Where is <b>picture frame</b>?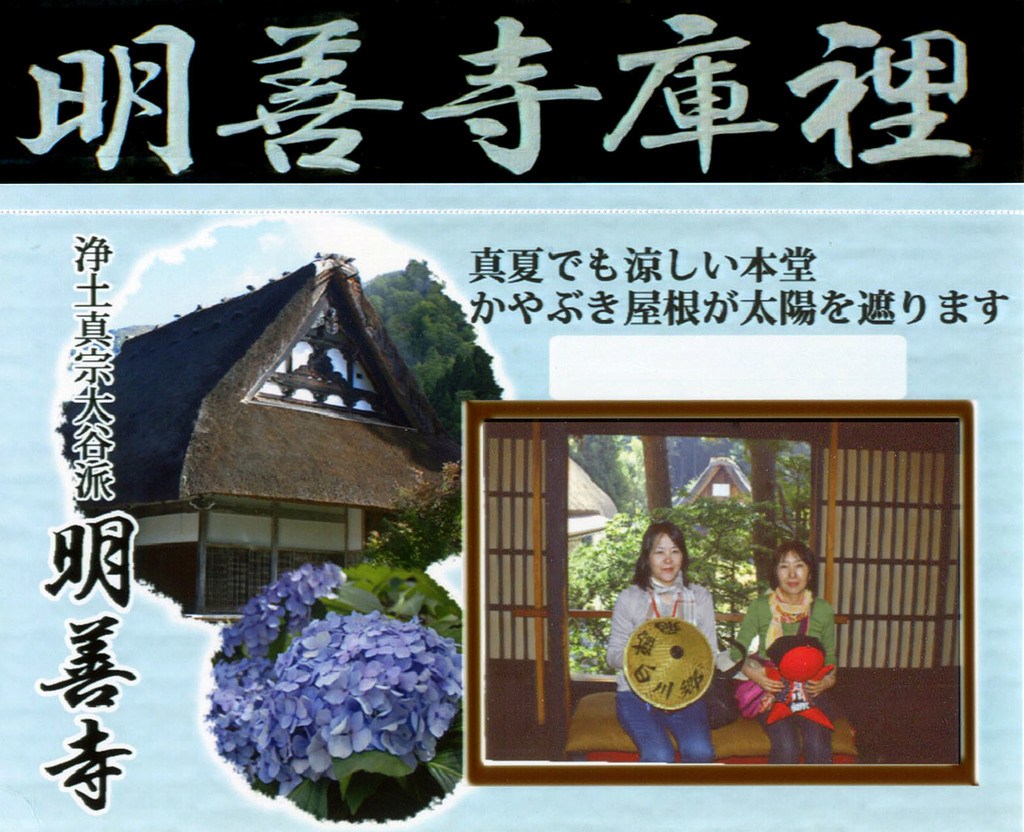
x1=461, y1=402, x2=979, y2=790.
